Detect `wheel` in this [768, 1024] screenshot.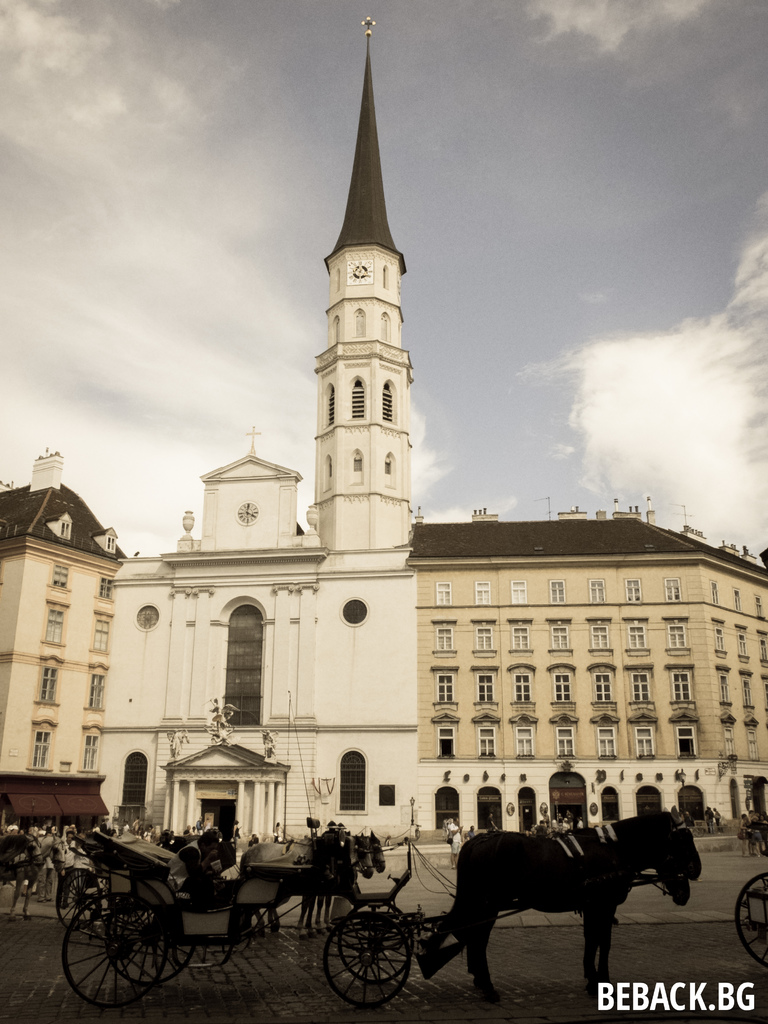
Detection: <box>339,902,412,986</box>.
